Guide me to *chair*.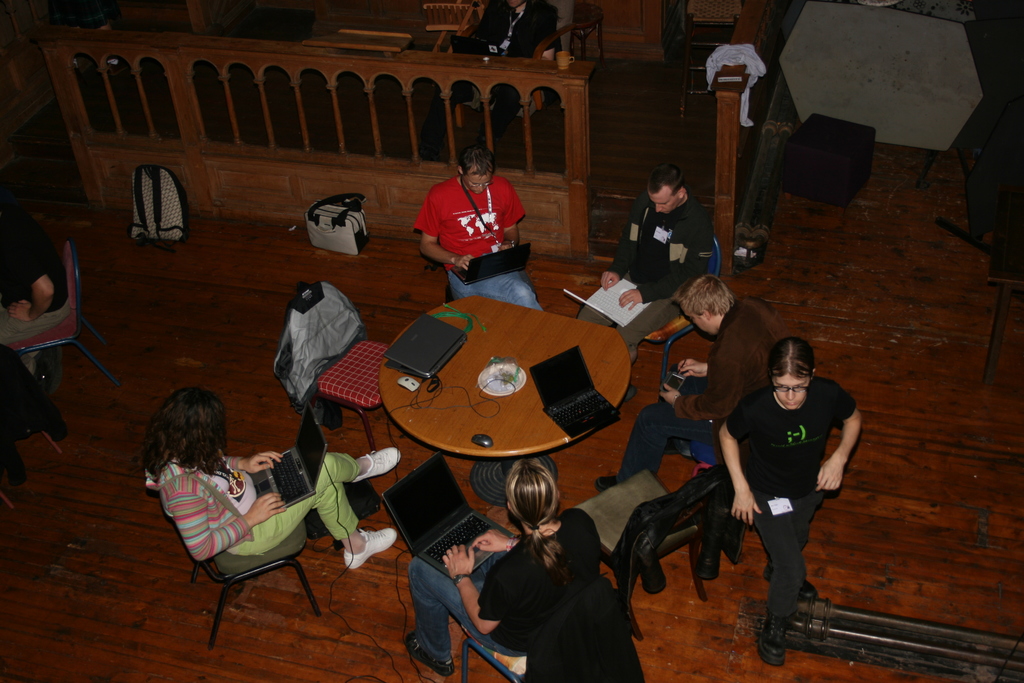
Guidance: {"left": 290, "top": 283, "right": 390, "bottom": 450}.
